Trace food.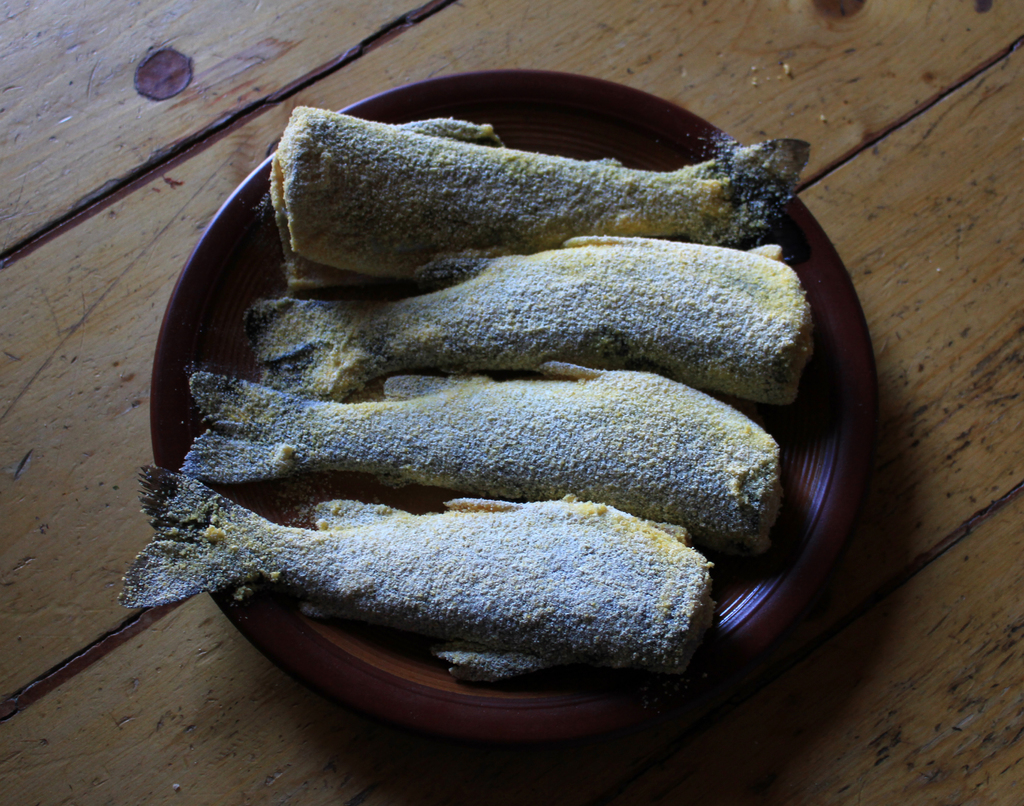
Traced to 247 245 812 400.
